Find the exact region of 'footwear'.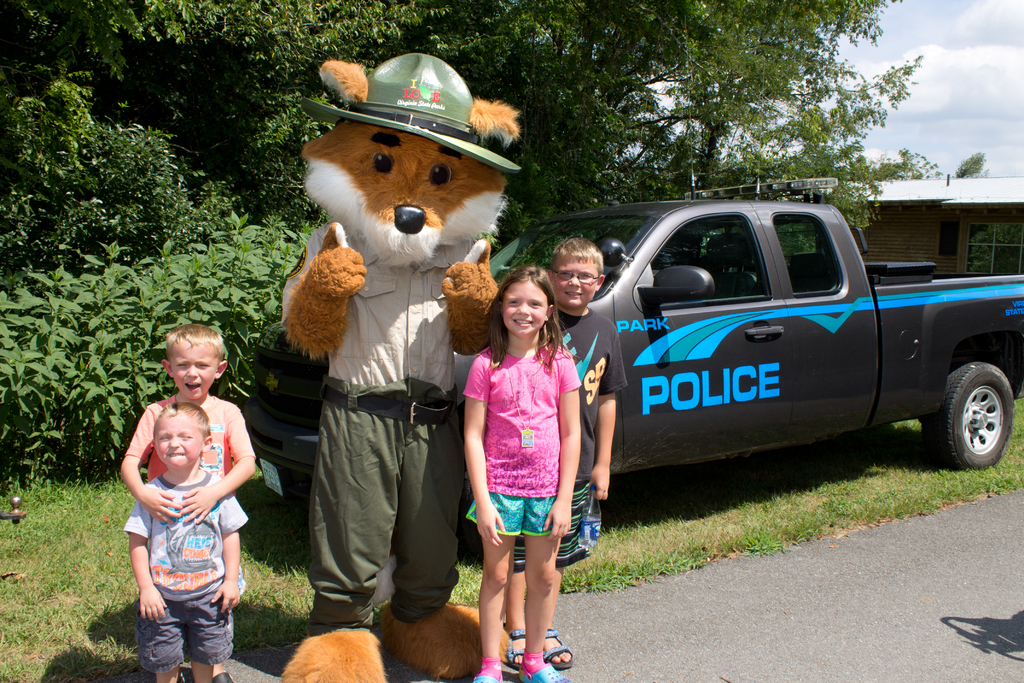
Exact region: <region>515, 666, 570, 682</region>.
